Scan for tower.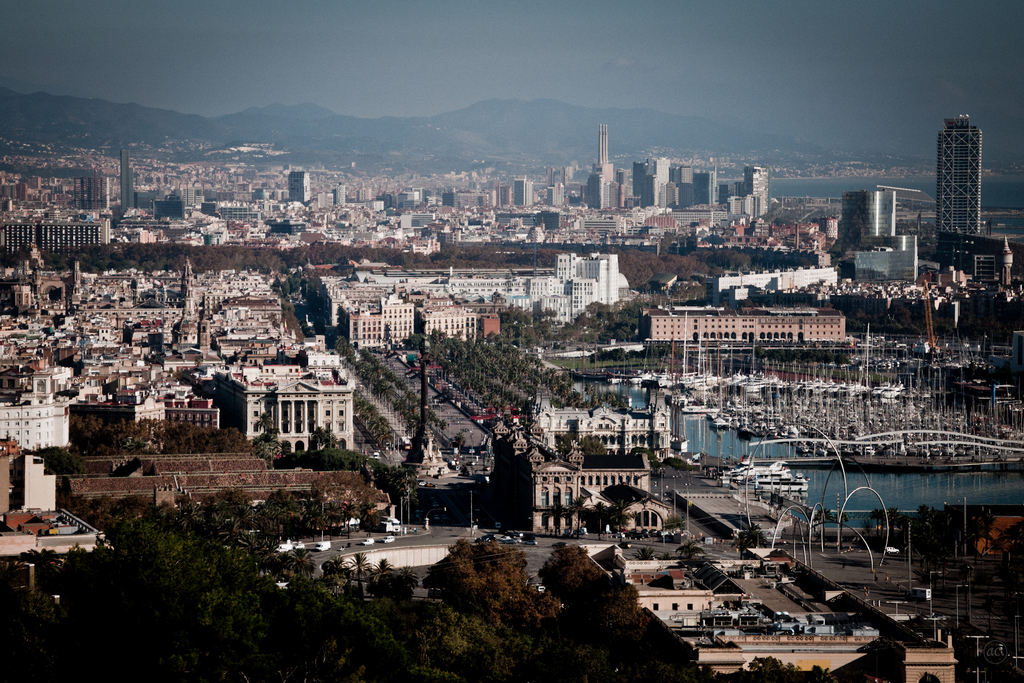
Scan result: l=745, t=163, r=772, b=219.
